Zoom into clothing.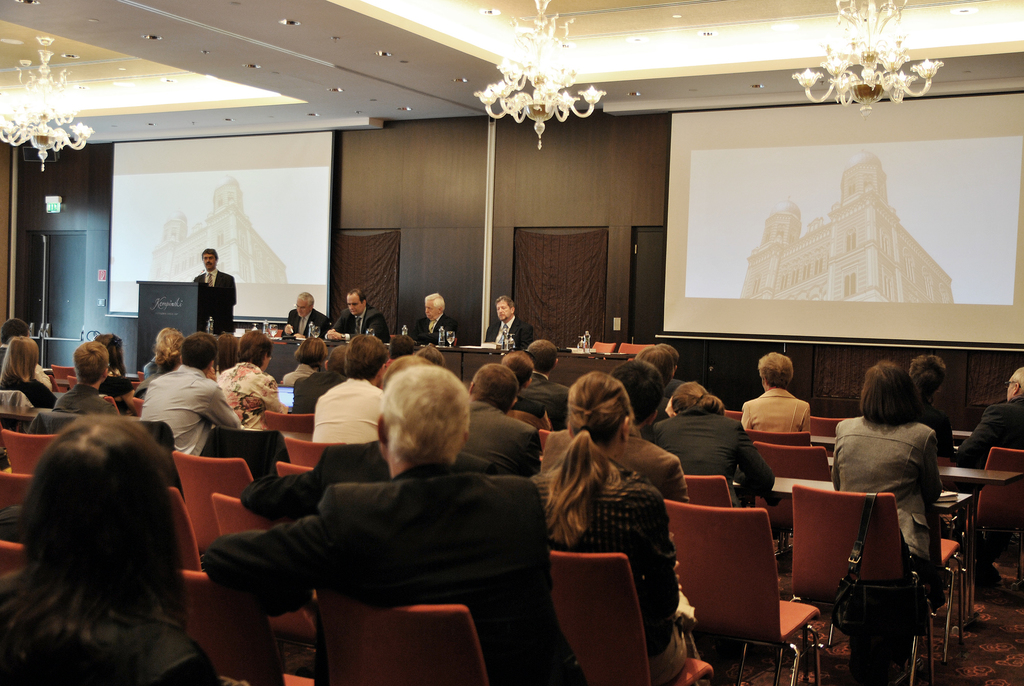
Zoom target: (832, 401, 960, 534).
